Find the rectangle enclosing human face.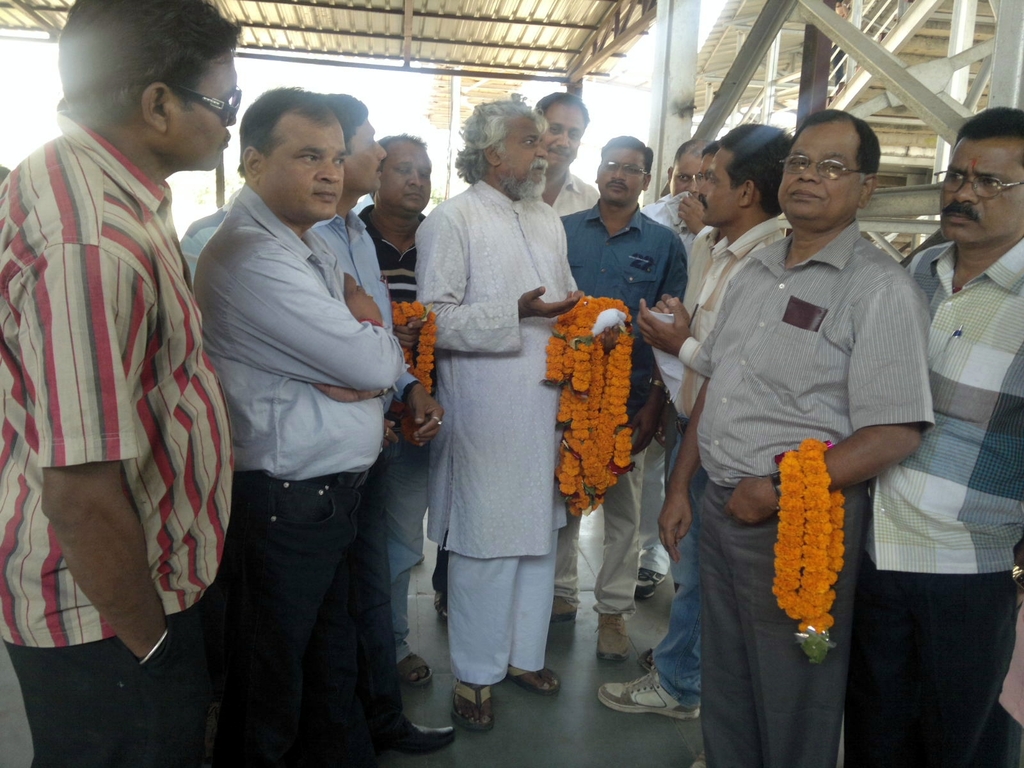
x1=347, y1=124, x2=385, y2=196.
